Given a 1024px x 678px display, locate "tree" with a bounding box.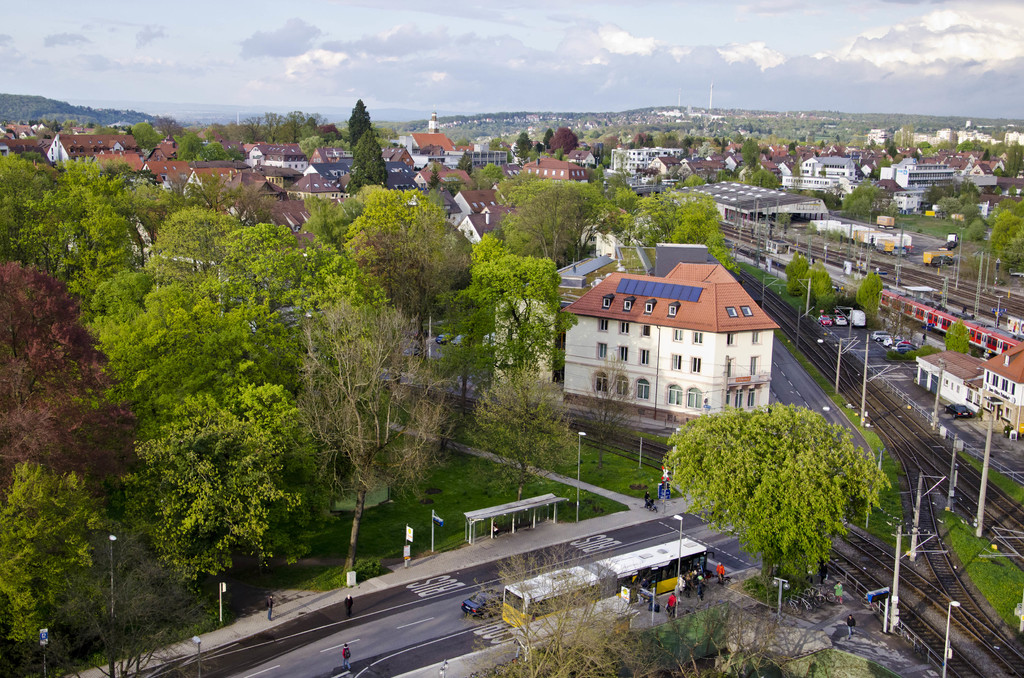
Located: detection(742, 140, 758, 165).
